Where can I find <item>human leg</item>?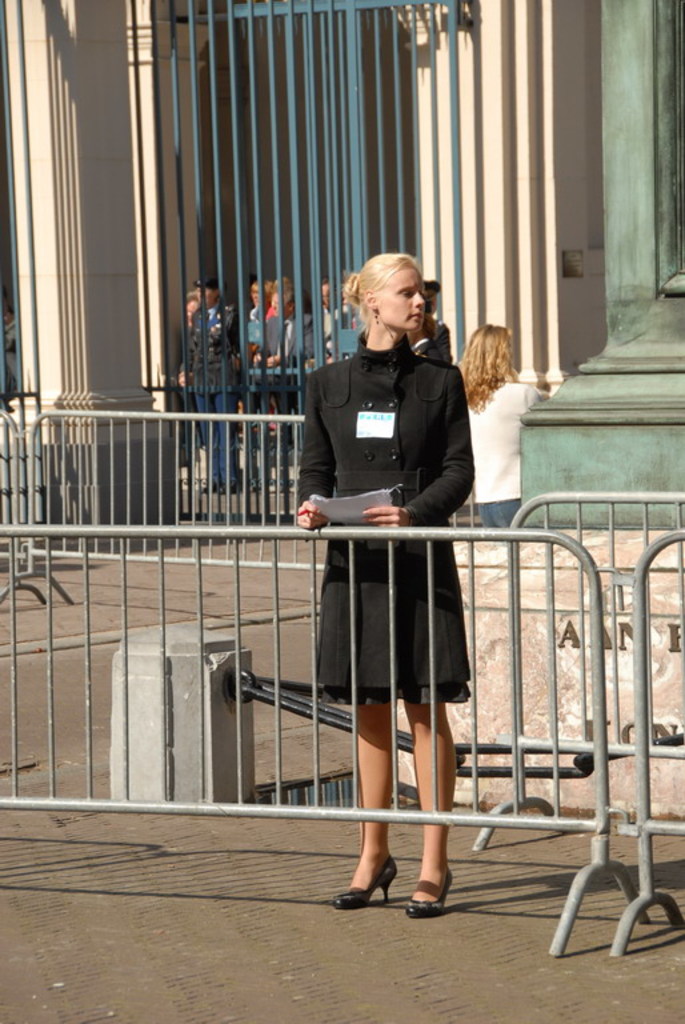
You can find it at box(336, 549, 396, 907).
